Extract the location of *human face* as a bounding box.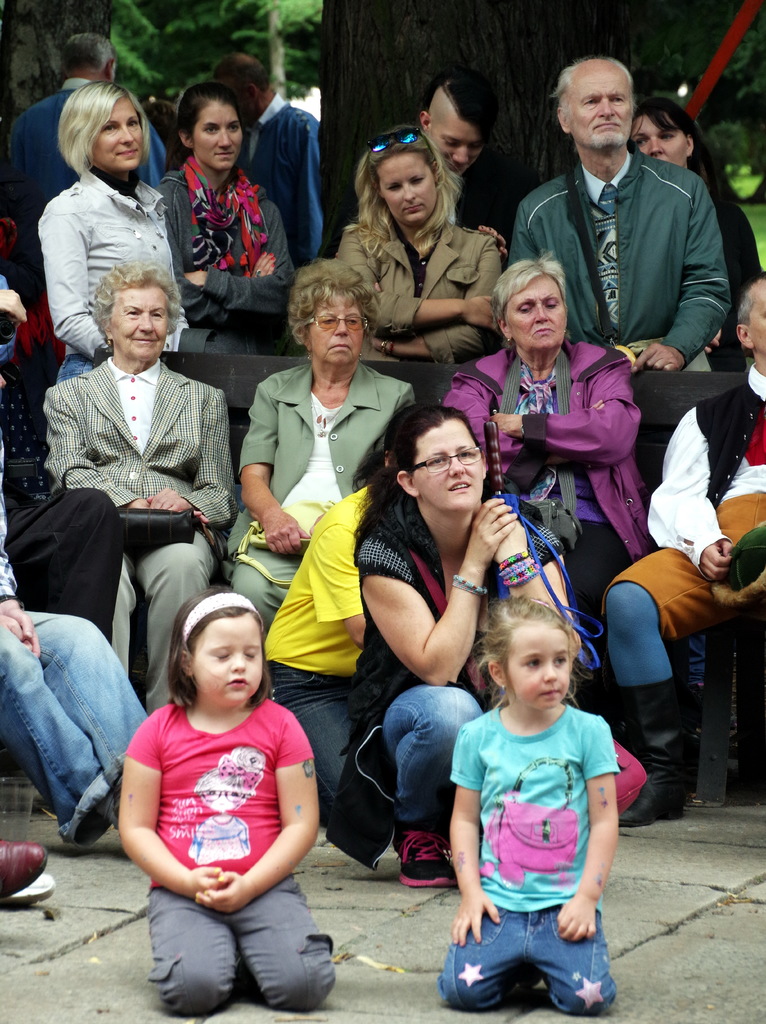
[305, 286, 360, 360].
